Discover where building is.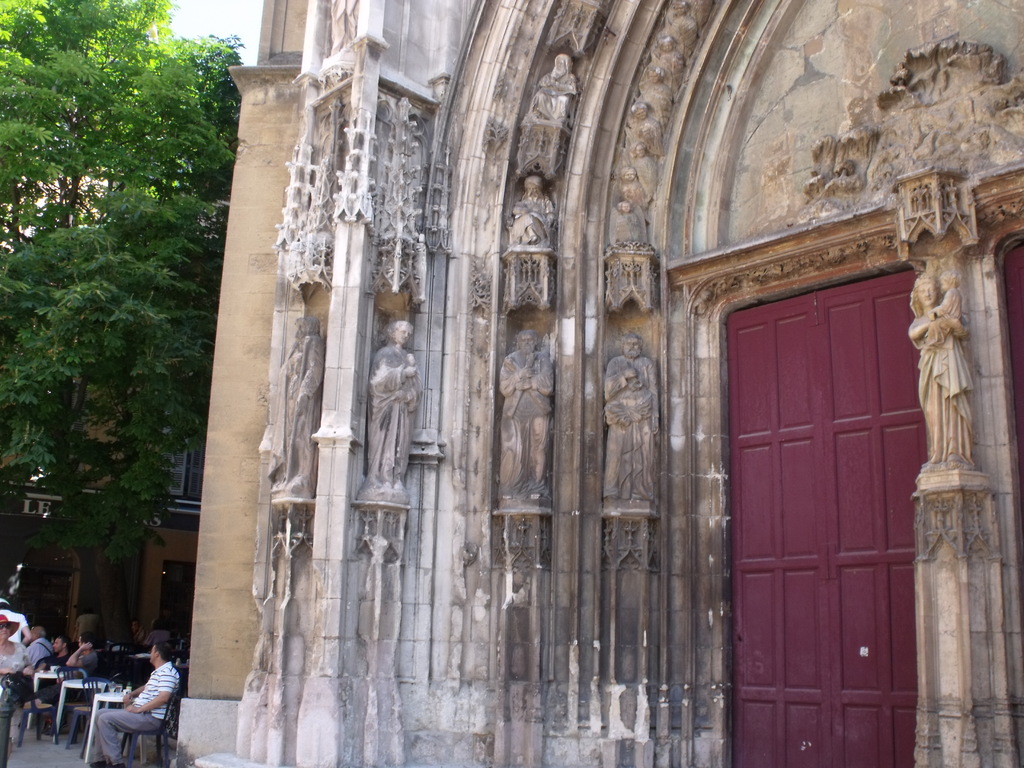
Discovered at crop(0, 380, 209, 639).
